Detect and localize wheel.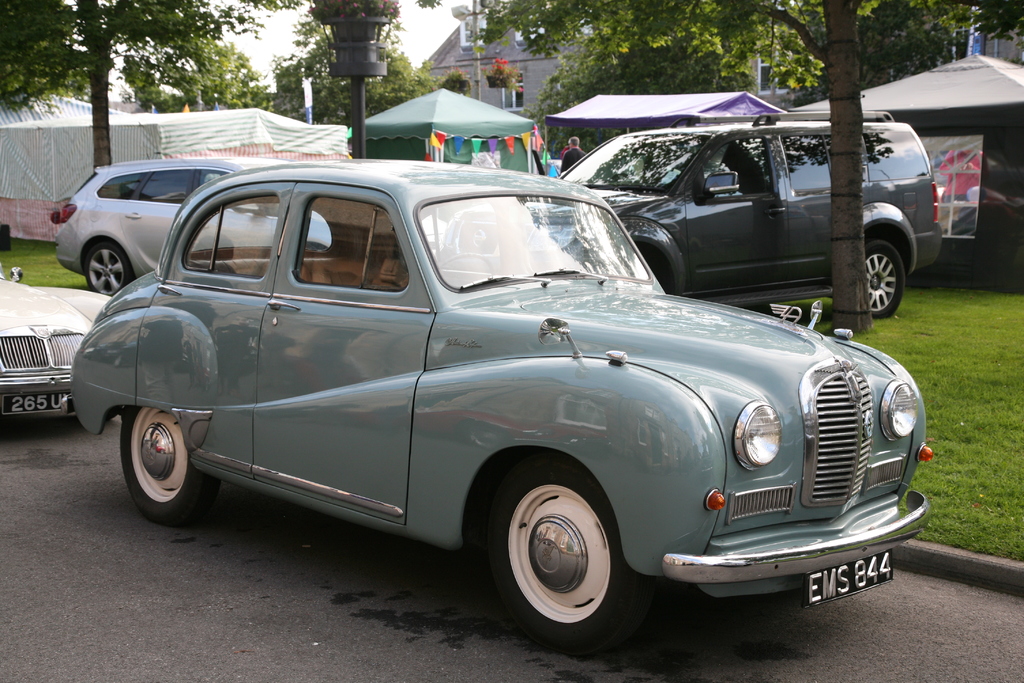
Localized at <box>859,240,911,320</box>.
